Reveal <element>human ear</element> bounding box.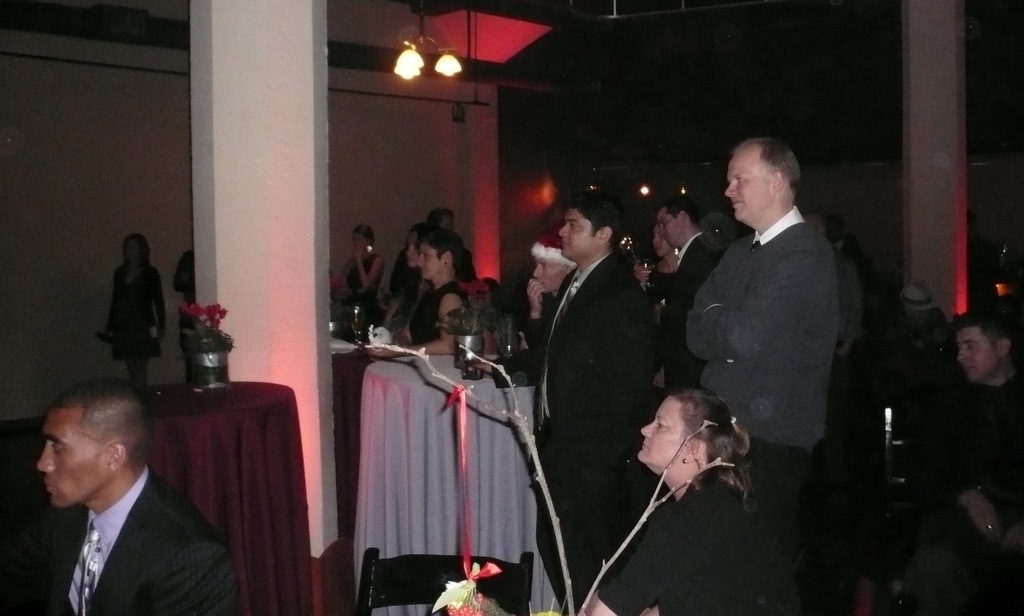
Revealed: 998,335,1013,357.
